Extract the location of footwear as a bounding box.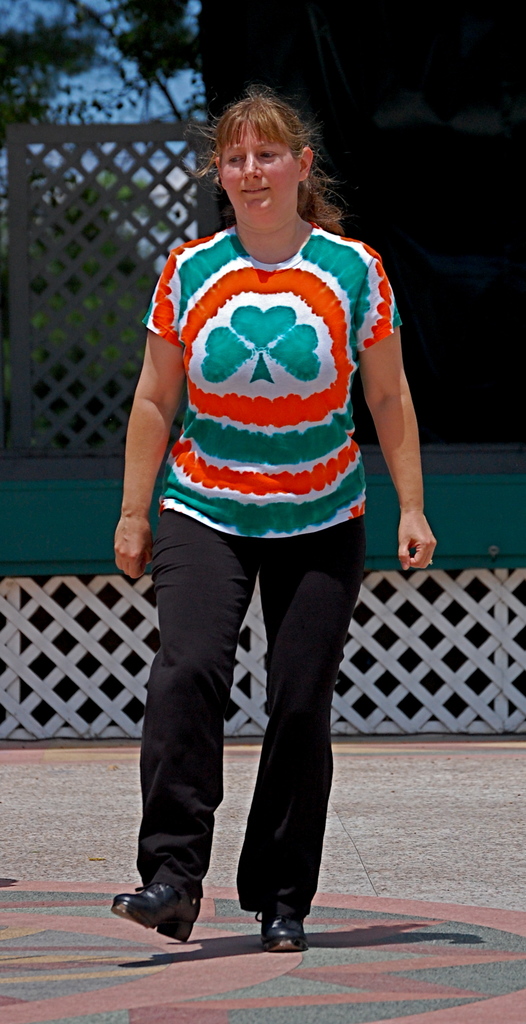
box(256, 900, 298, 946).
